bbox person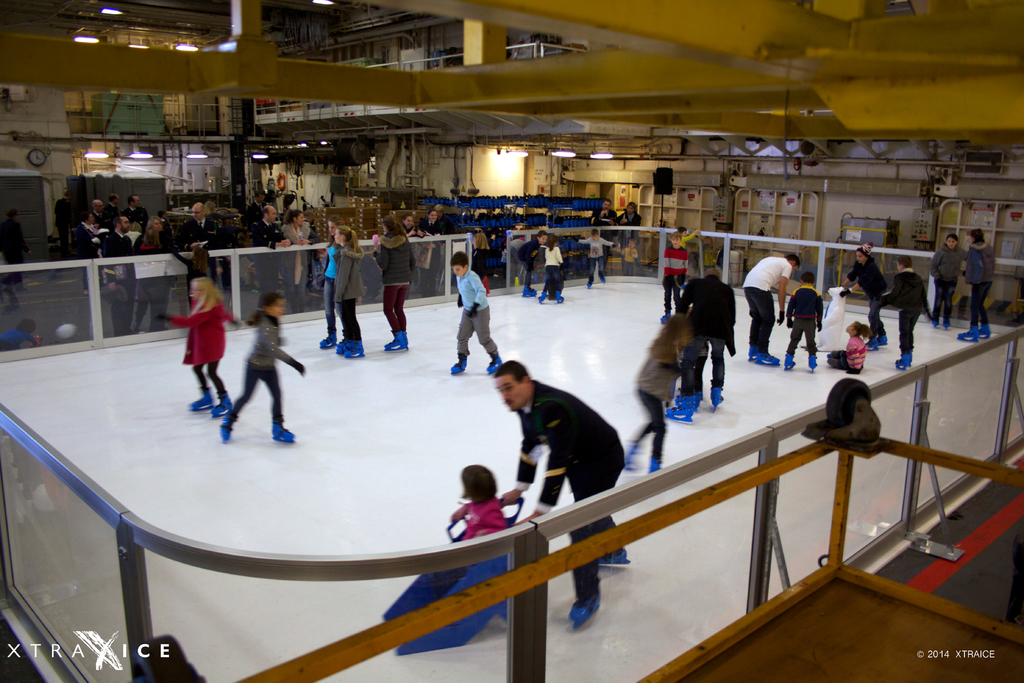
rect(51, 188, 73, 258)
